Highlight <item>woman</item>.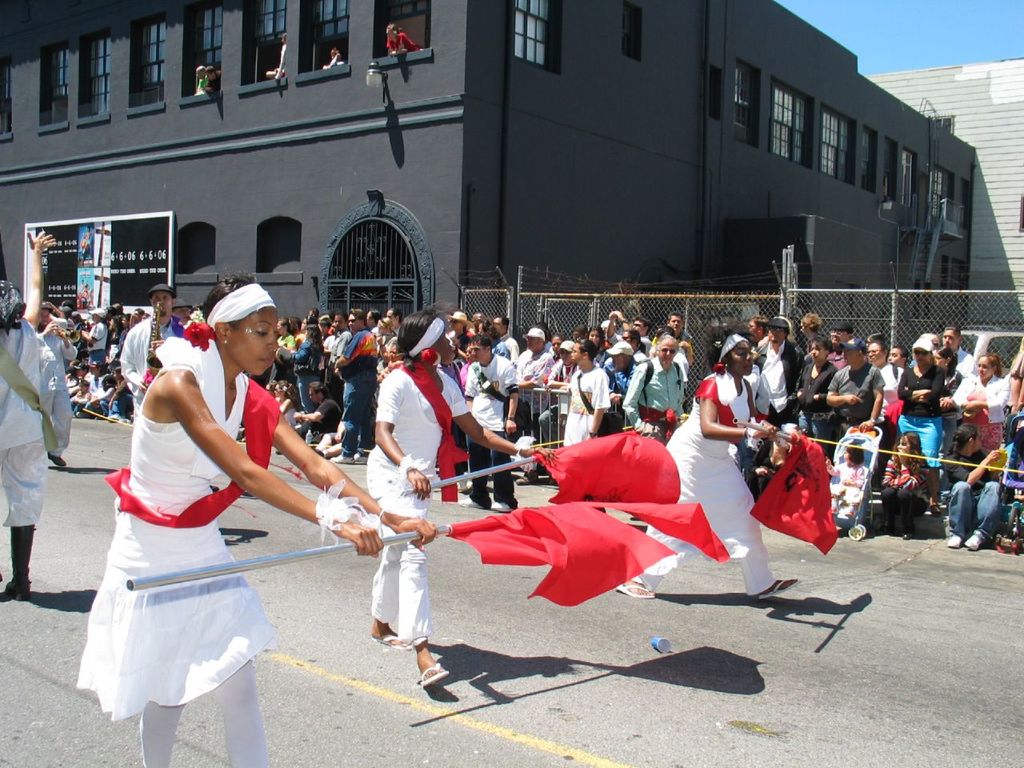
Highlighted region: BBox(587, 325, 609, 369).
